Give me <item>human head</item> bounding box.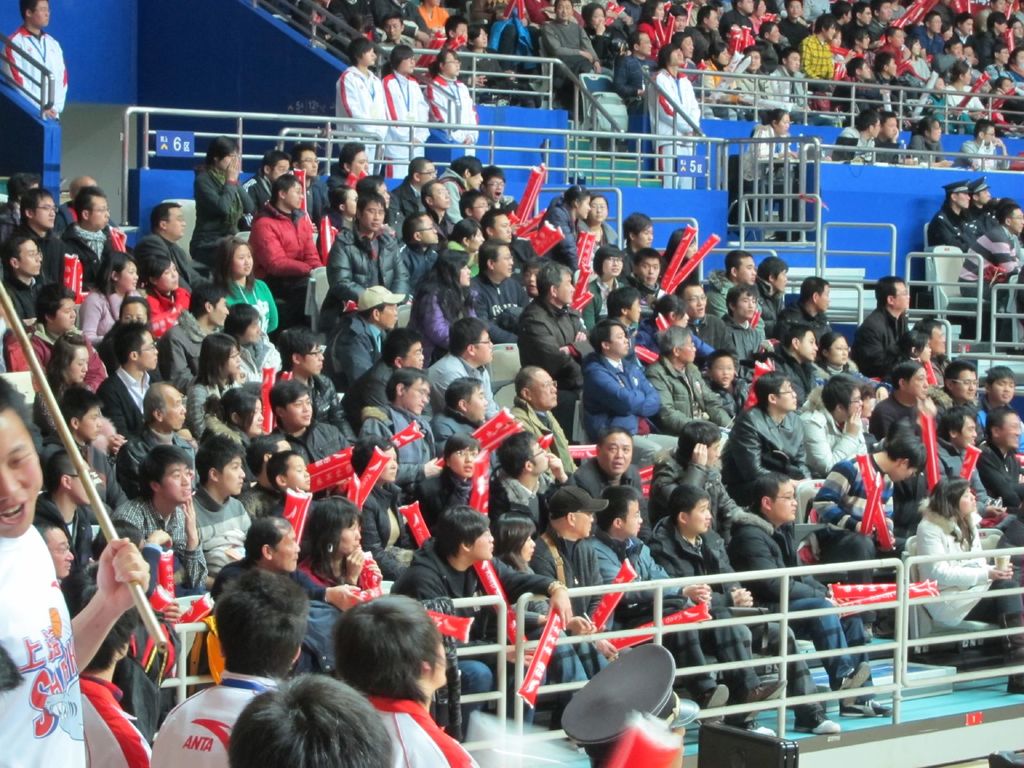
4, 233, 41, 280.
